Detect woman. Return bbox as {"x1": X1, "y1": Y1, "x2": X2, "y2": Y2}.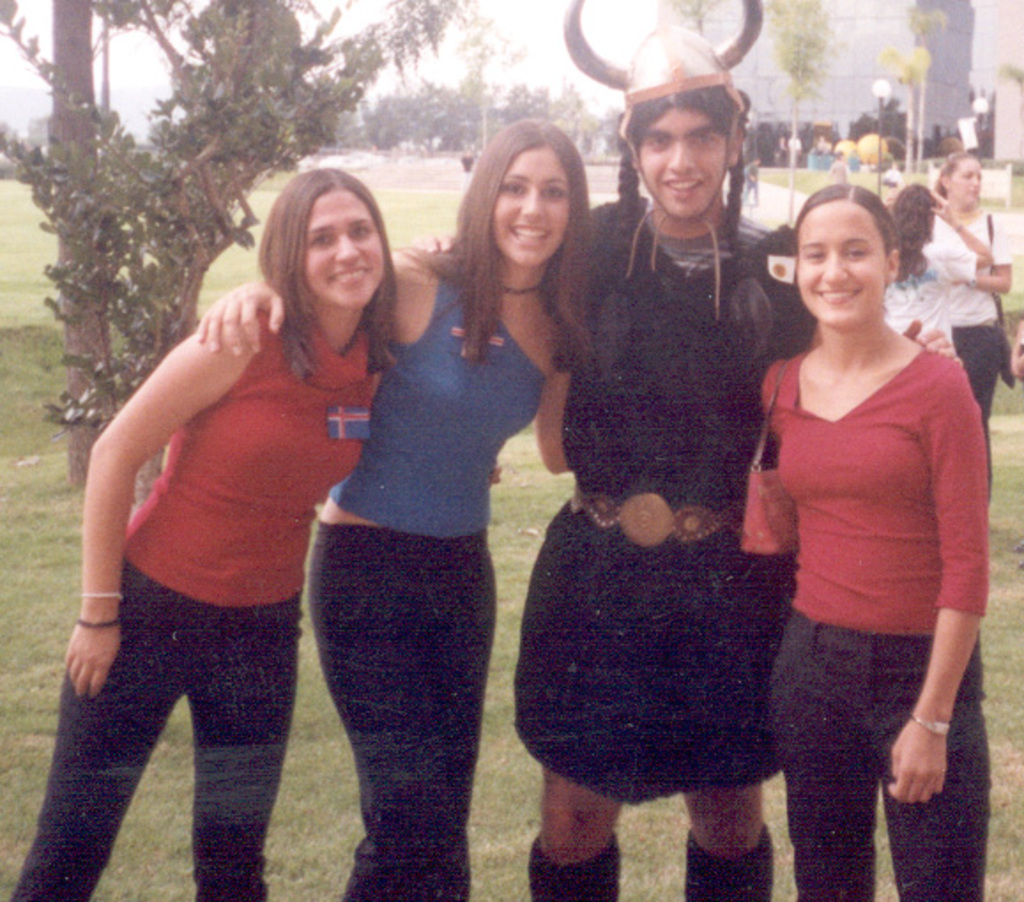
{"x1": 18, "y1": 166, "x2": 502, "y2": 900}.
